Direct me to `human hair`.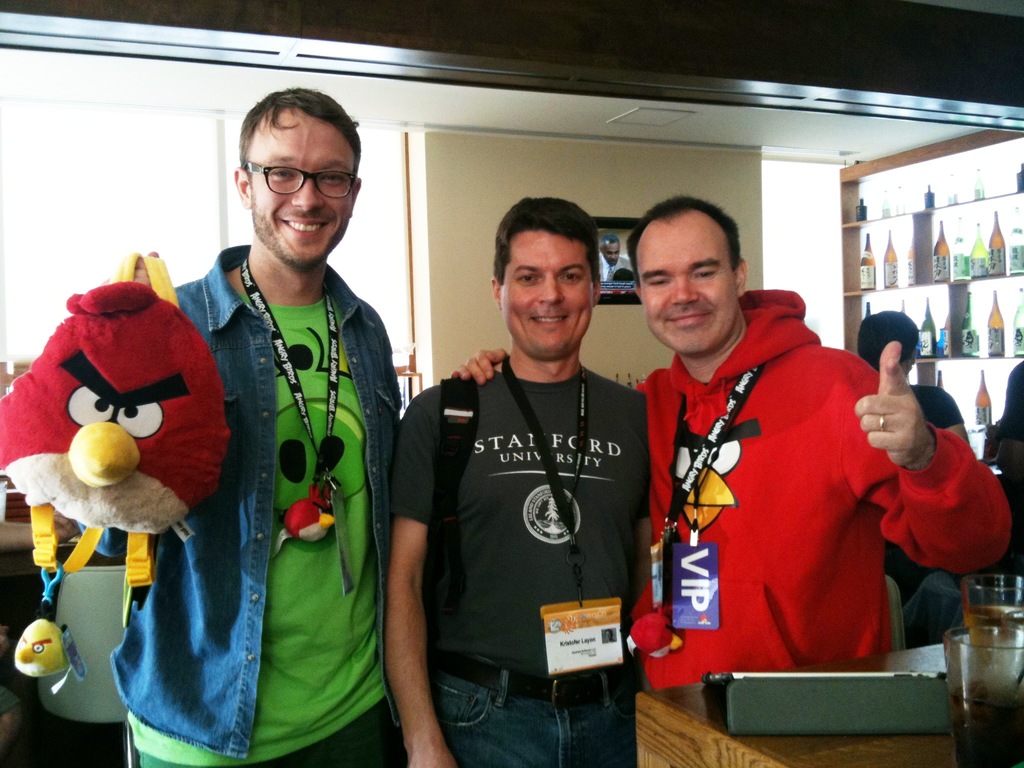
Direction: Rect(494, 195, 600, 283).
